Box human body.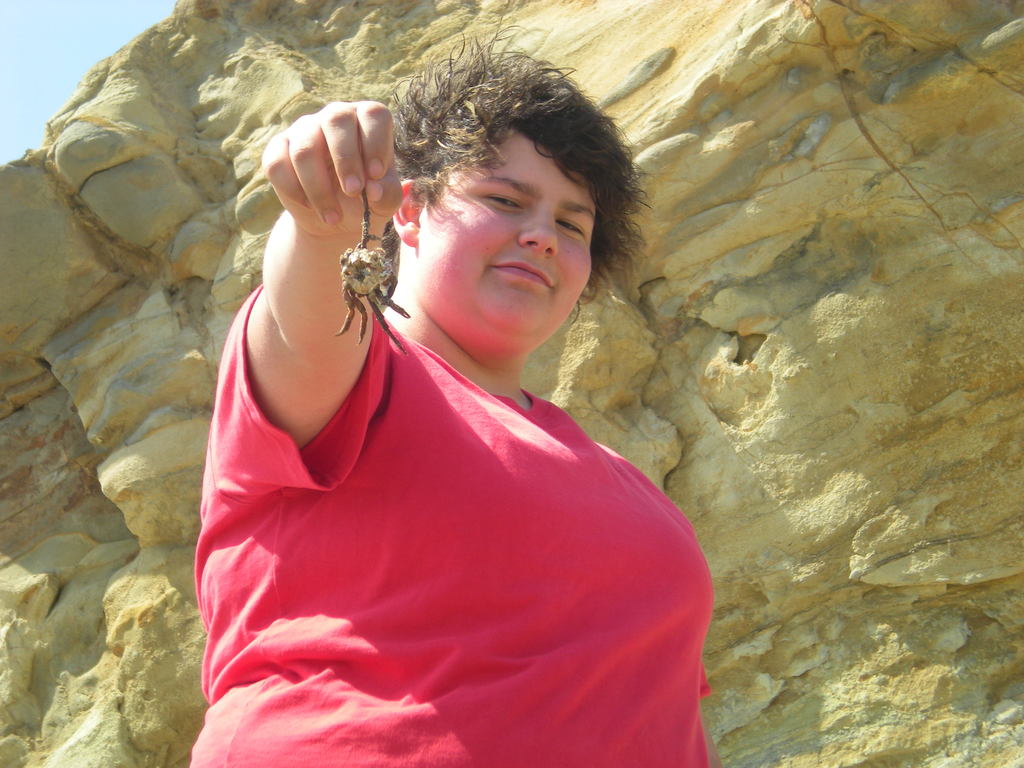
<bbox>177, 68, 724, 764</bbox>.
